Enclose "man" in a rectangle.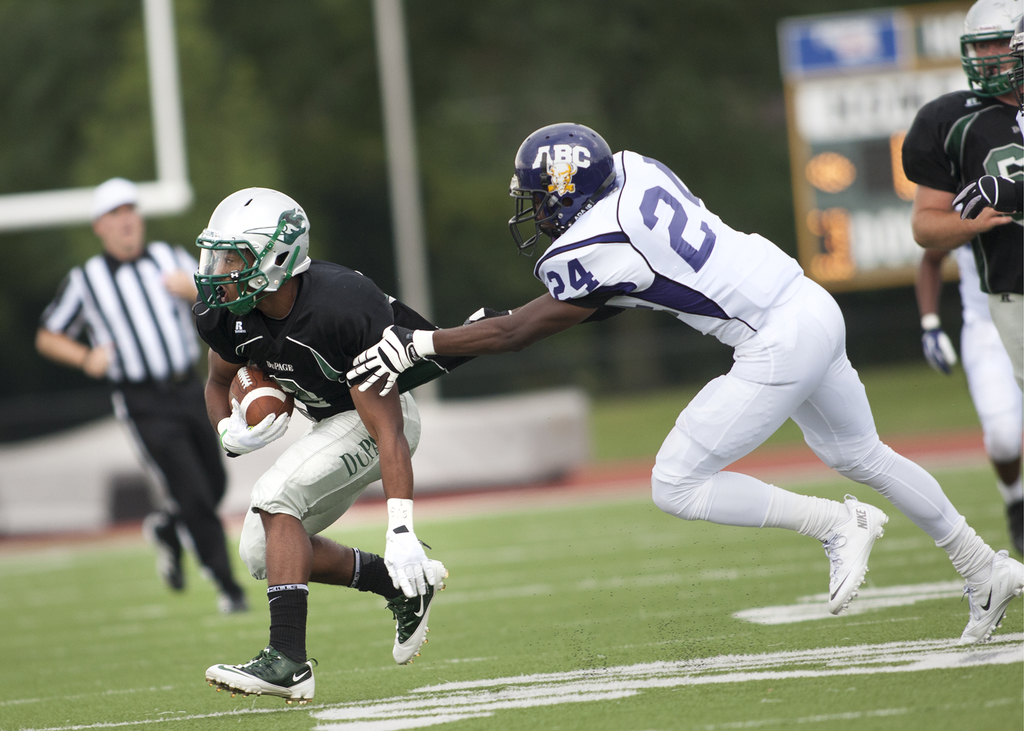
343, 116, 1016, 666.
